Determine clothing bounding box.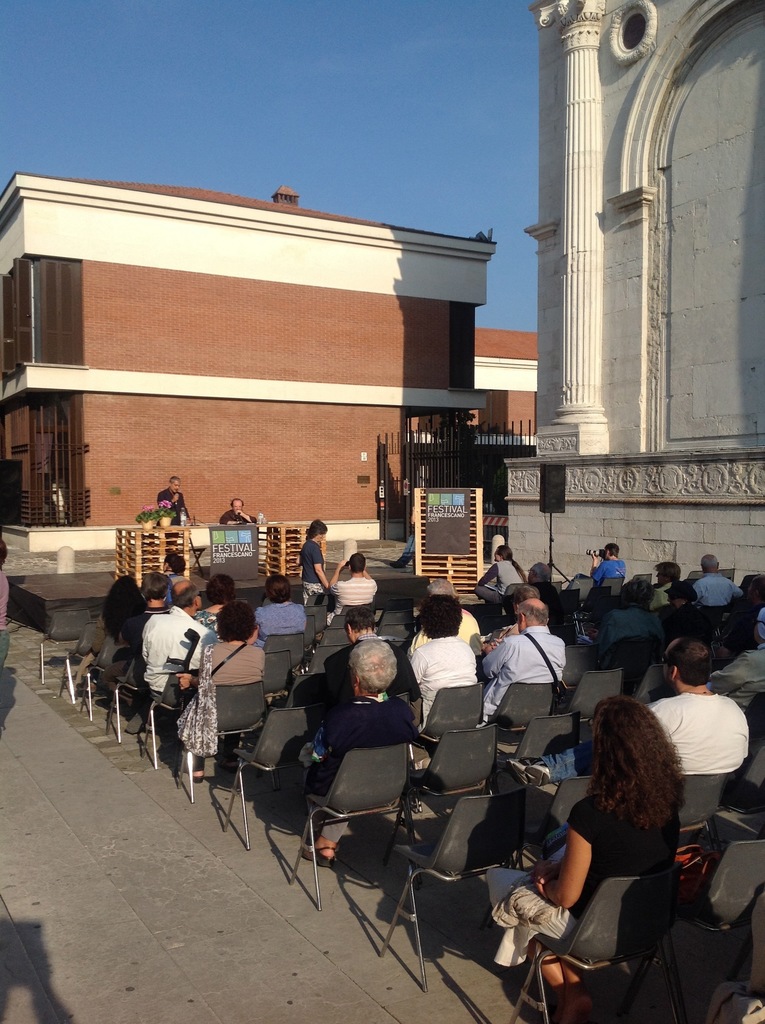
Determined: pyautogui.locateOnScreen(0, 569, 10, 673).
